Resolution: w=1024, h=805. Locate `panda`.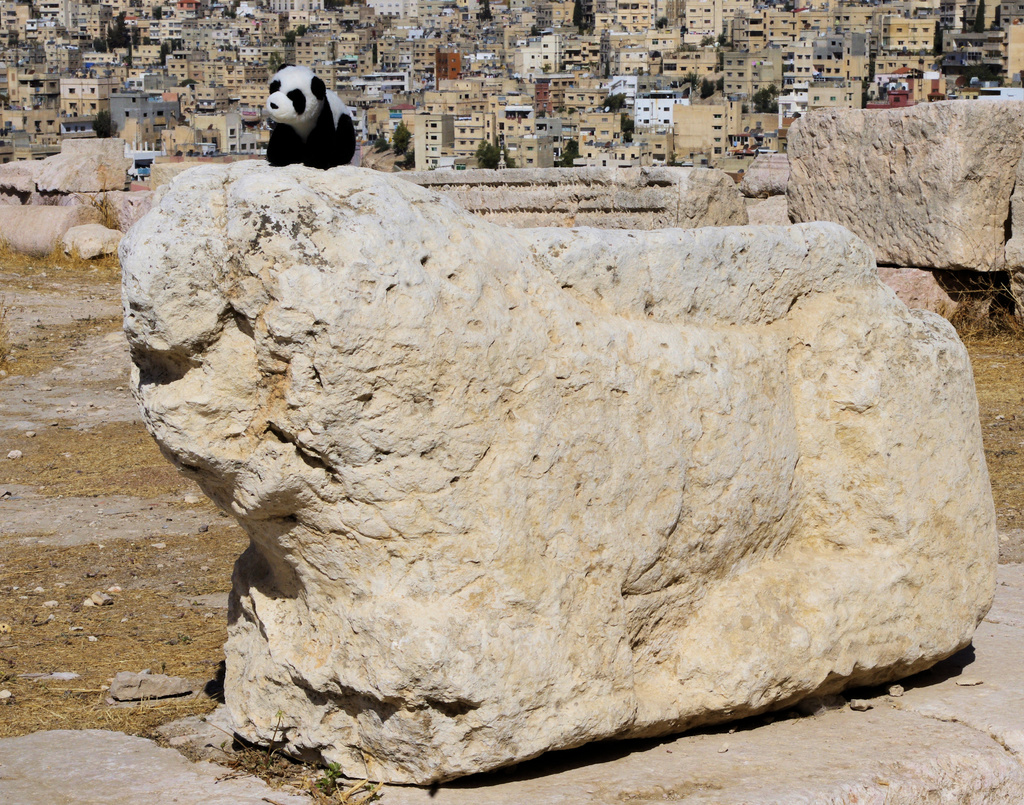
left=257, top=59, right=354, bottom=165.
